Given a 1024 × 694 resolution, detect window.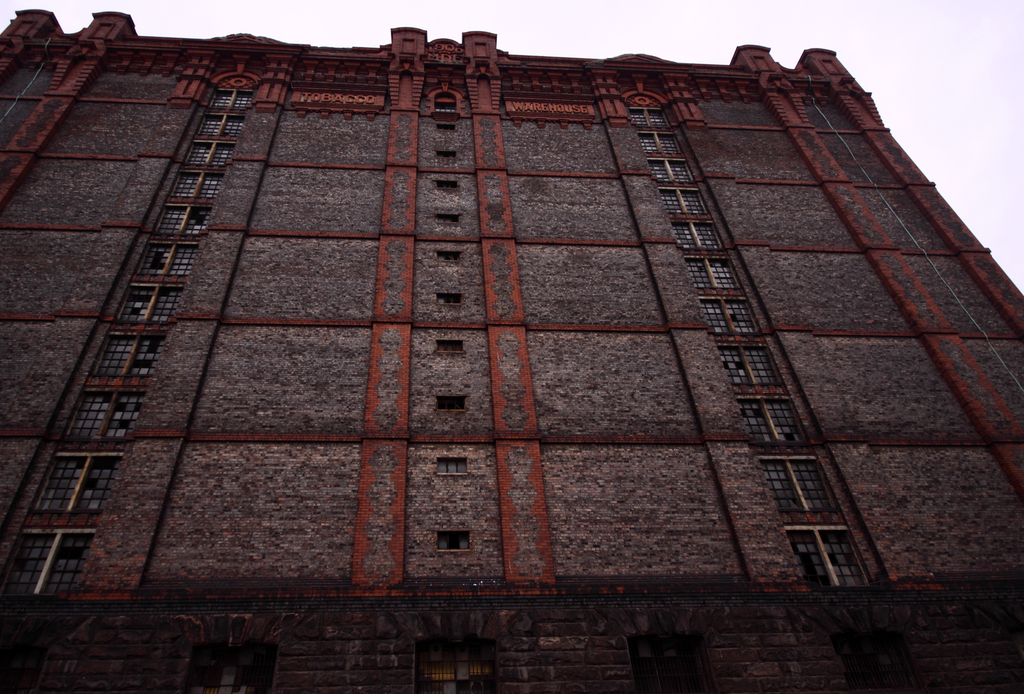
438:460:468:477.
